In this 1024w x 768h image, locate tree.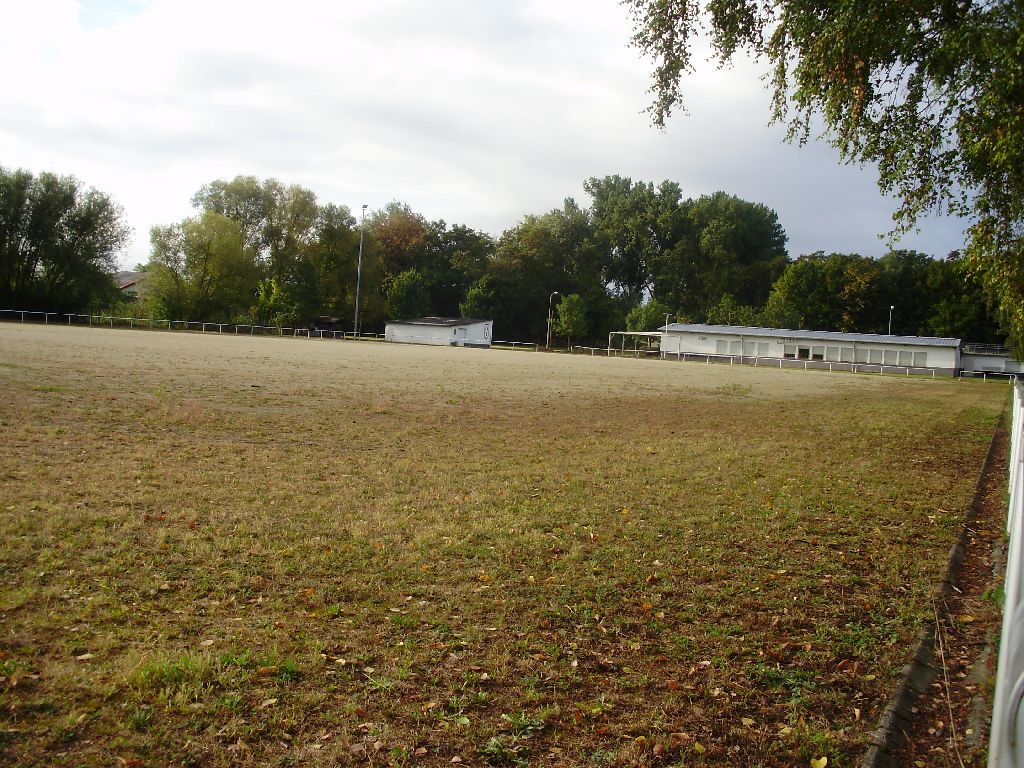
Bounding box: region(835, 247, 893, 336).
